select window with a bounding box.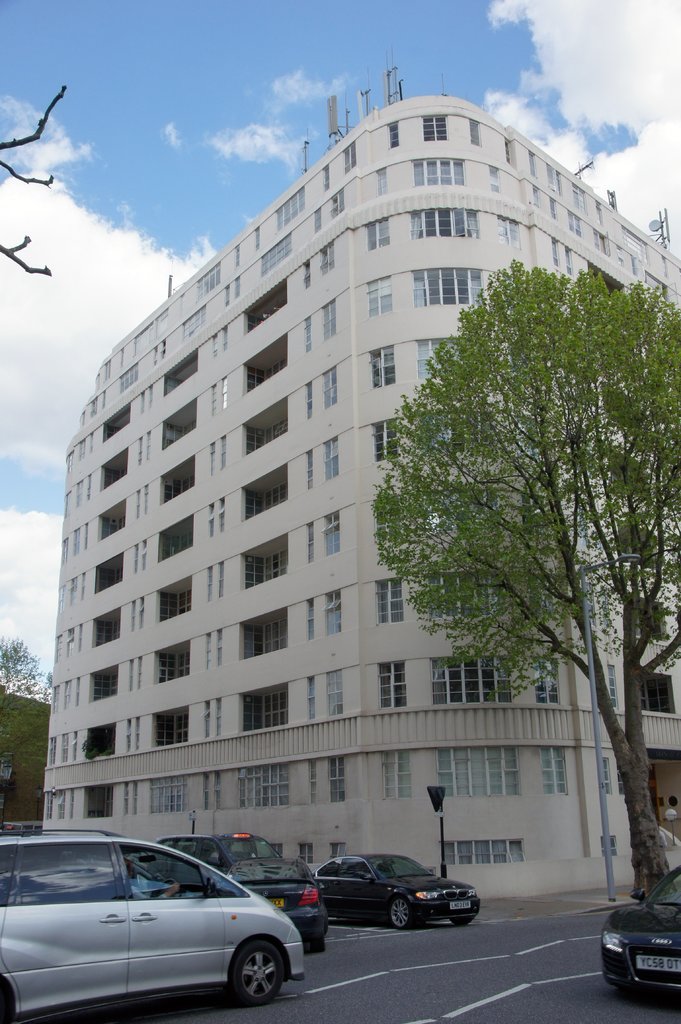
[left=387, top=108, right=403, bottom=153].
